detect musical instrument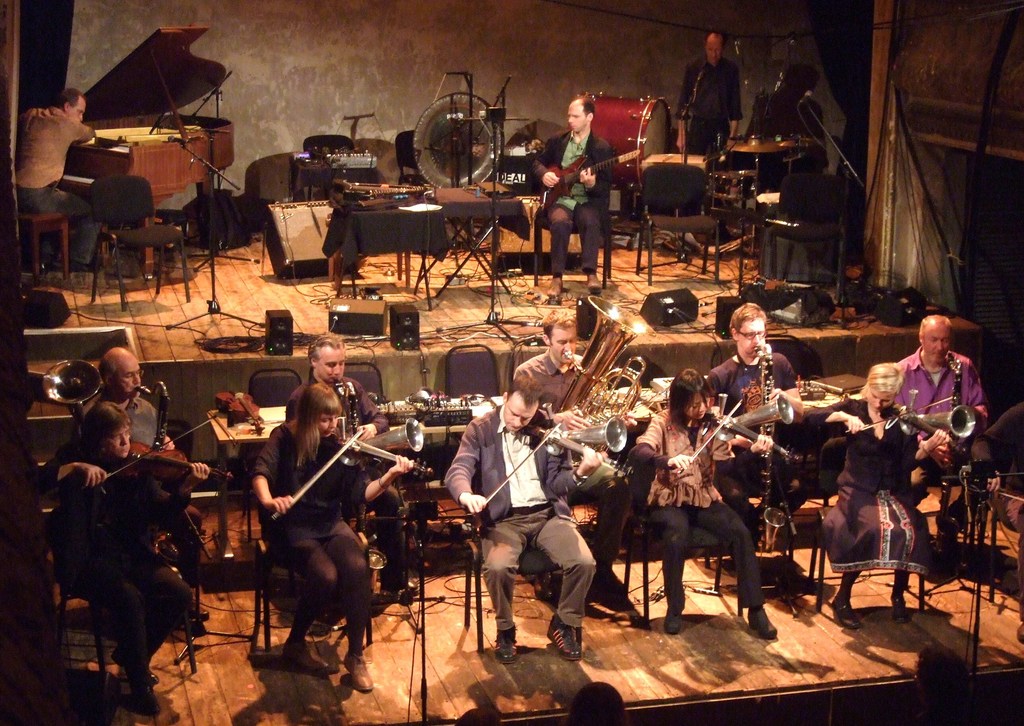
x1=130 y1=379 x2=175 y2=453
